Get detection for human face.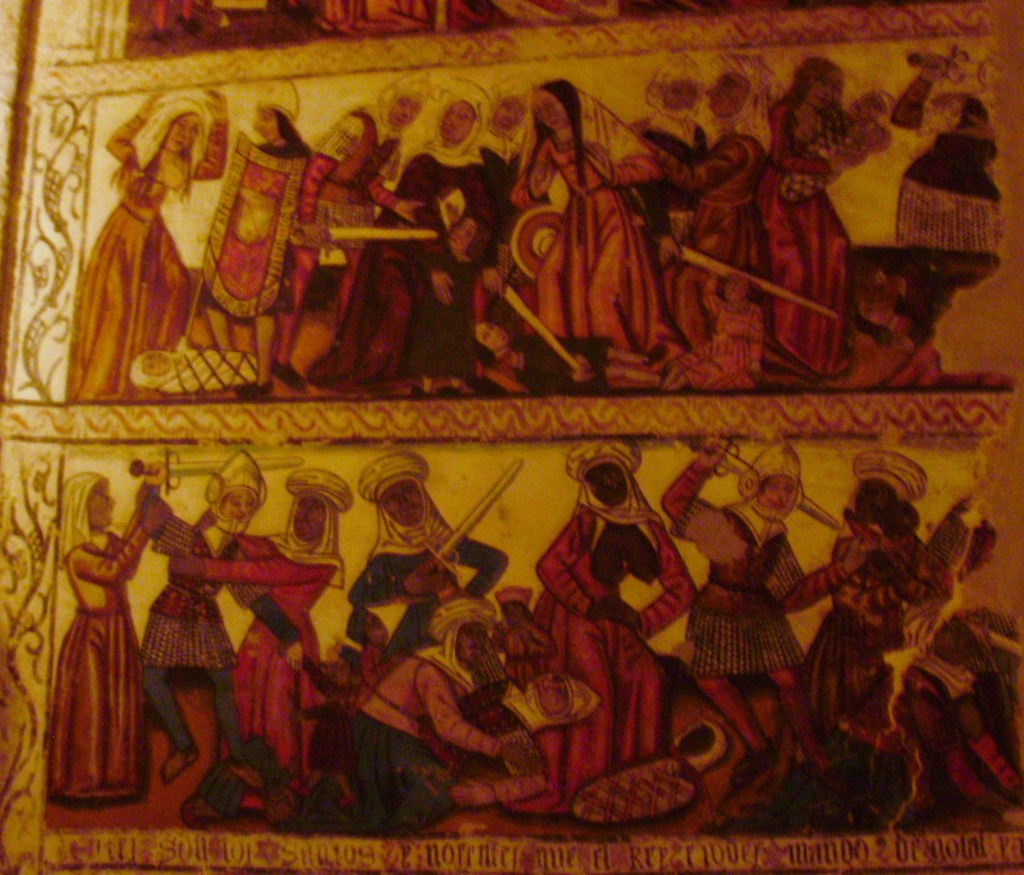
Detection: <region>808, 69, 845, 109</region>.
